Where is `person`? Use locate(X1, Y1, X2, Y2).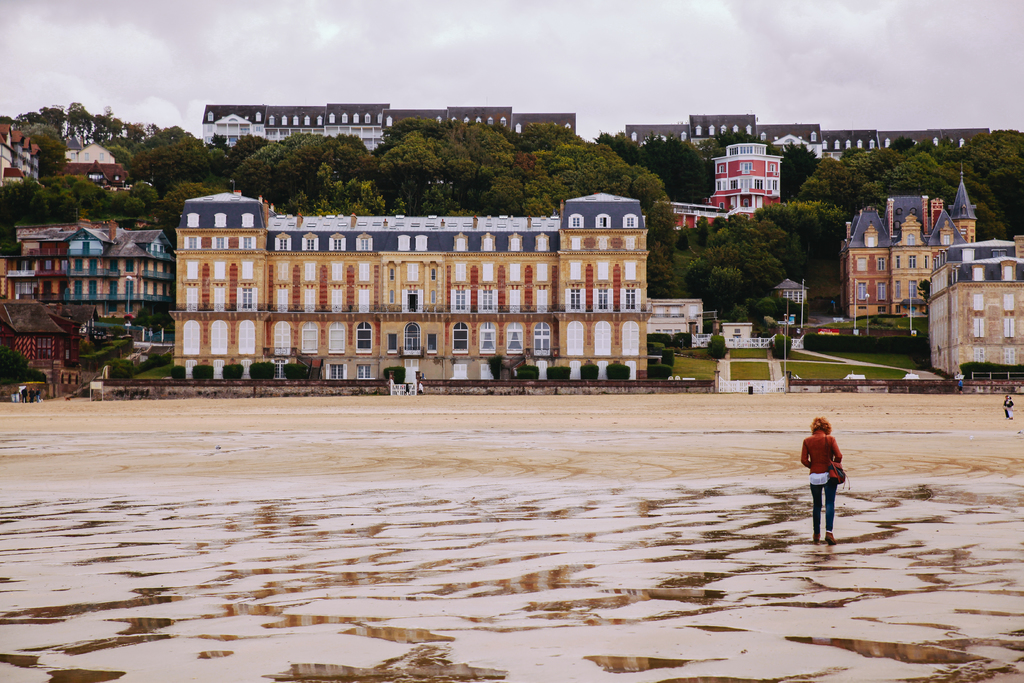
locate(1002, 397, 1010, 422).
